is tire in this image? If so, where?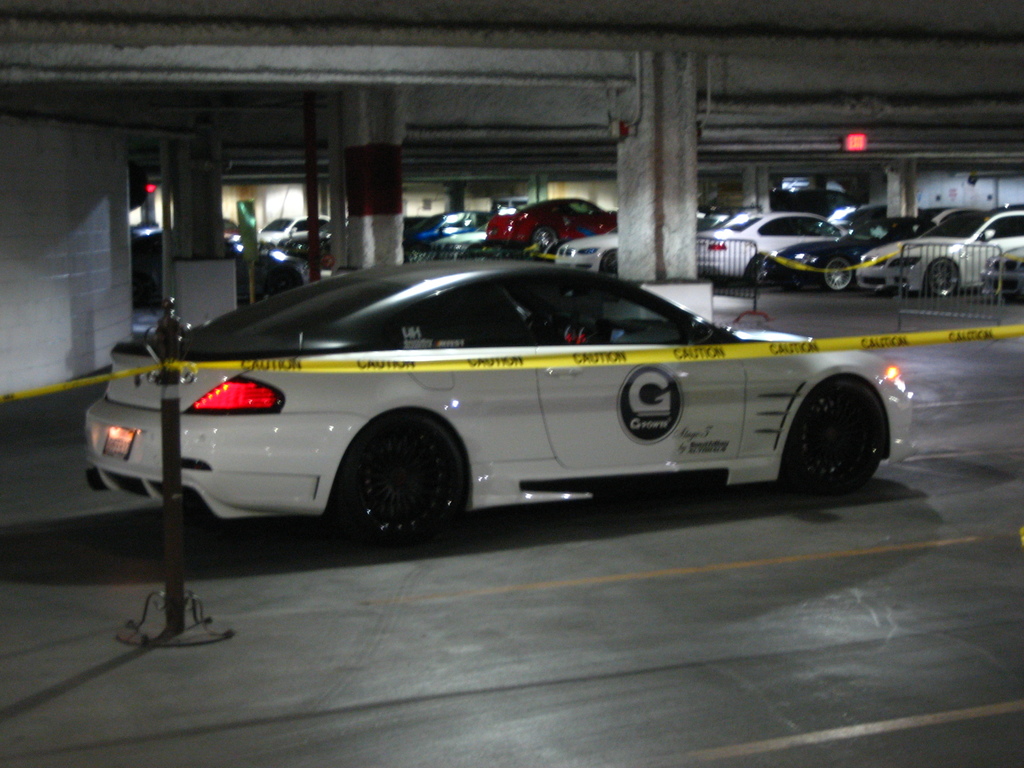
Yes, at (746, 258, 769, 287).
